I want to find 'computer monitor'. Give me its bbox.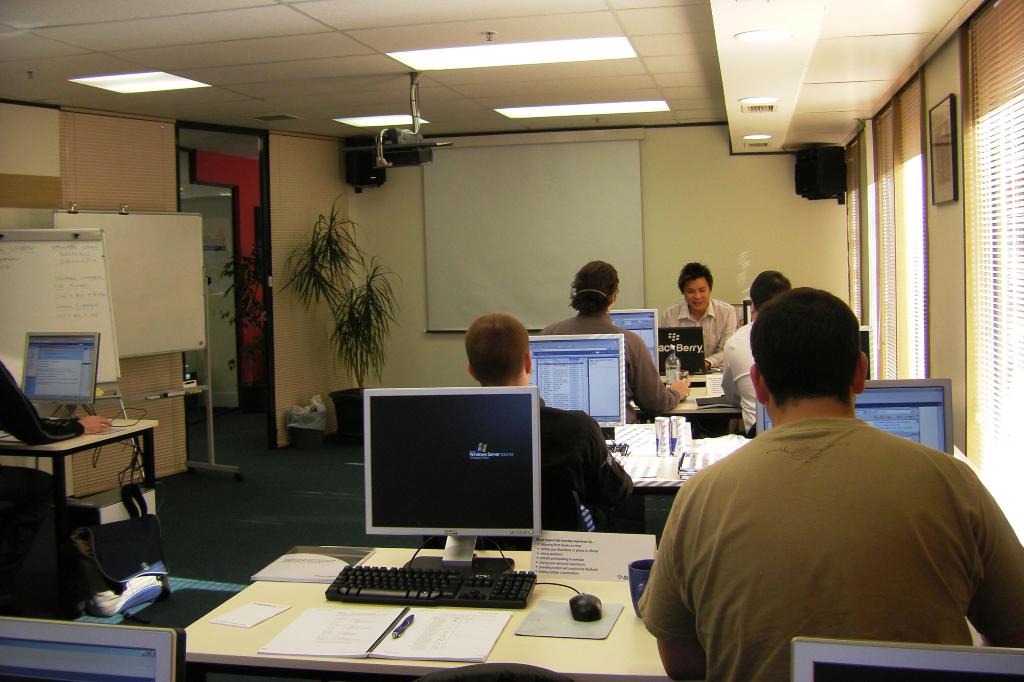
604,304,661,381.
